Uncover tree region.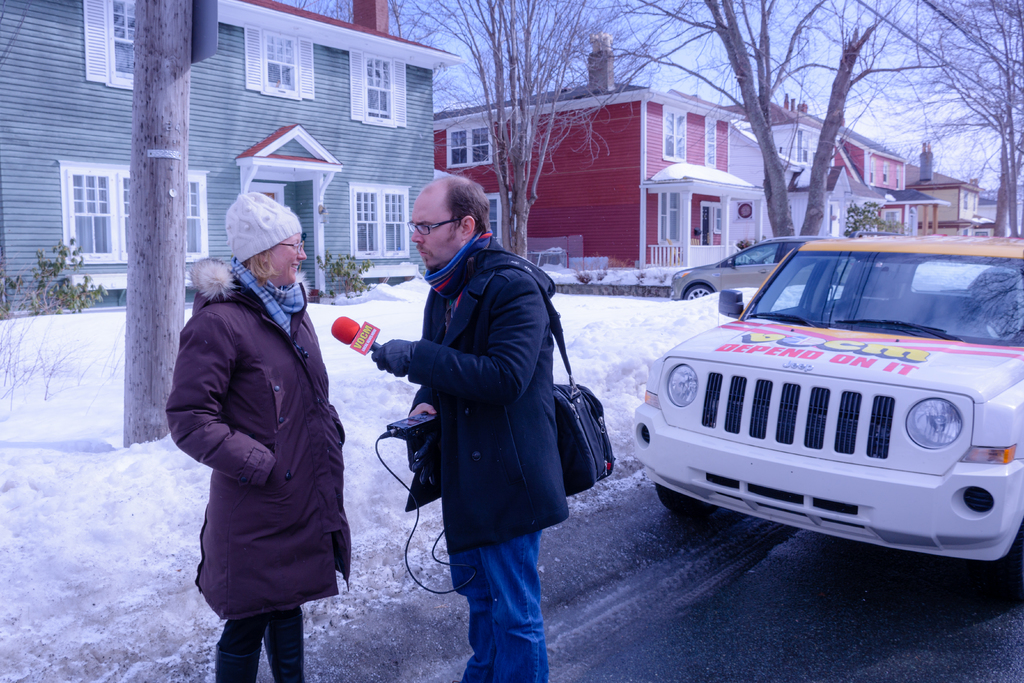
Uncovered: select_region(849, 0, 1023, 236).
